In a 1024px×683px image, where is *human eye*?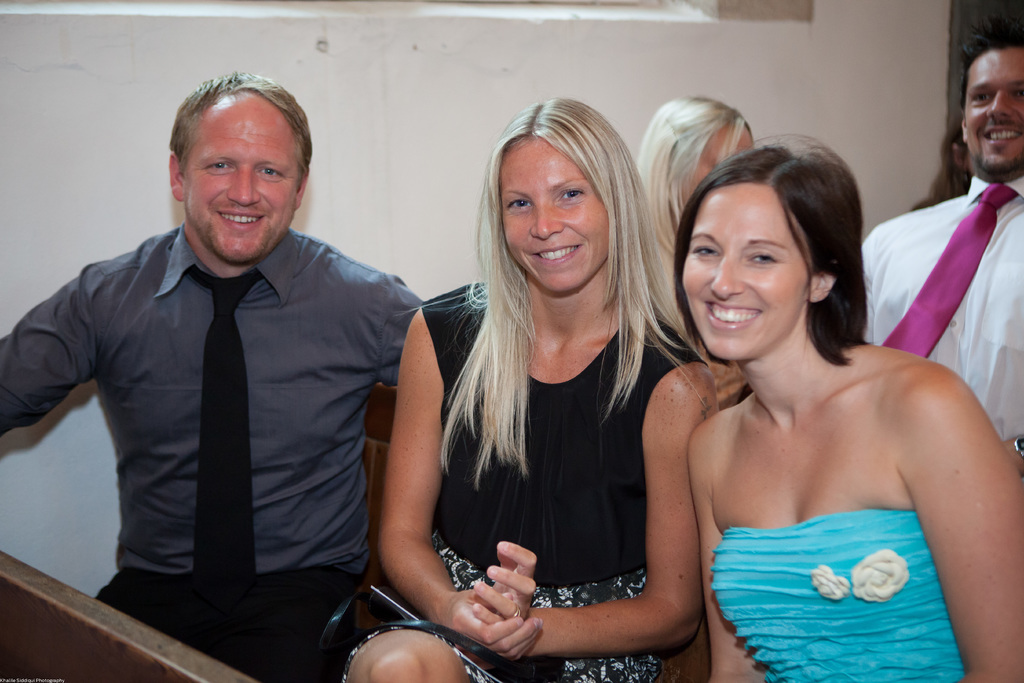
detection(1012, 84, 1023, 104).
